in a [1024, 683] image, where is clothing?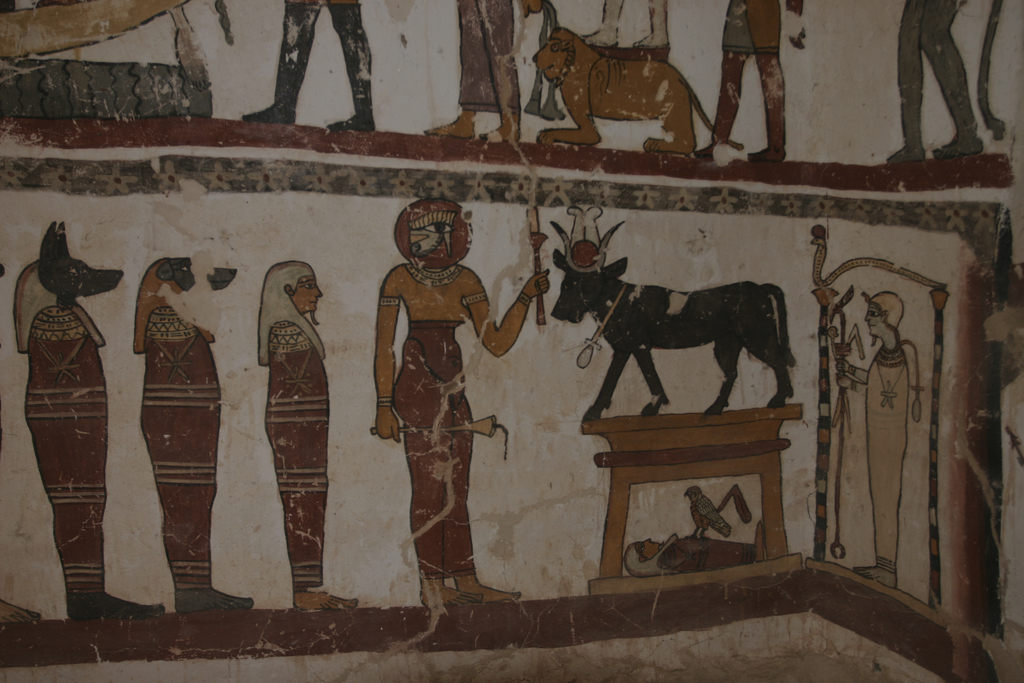
<box>142,306,222,594</box>.
